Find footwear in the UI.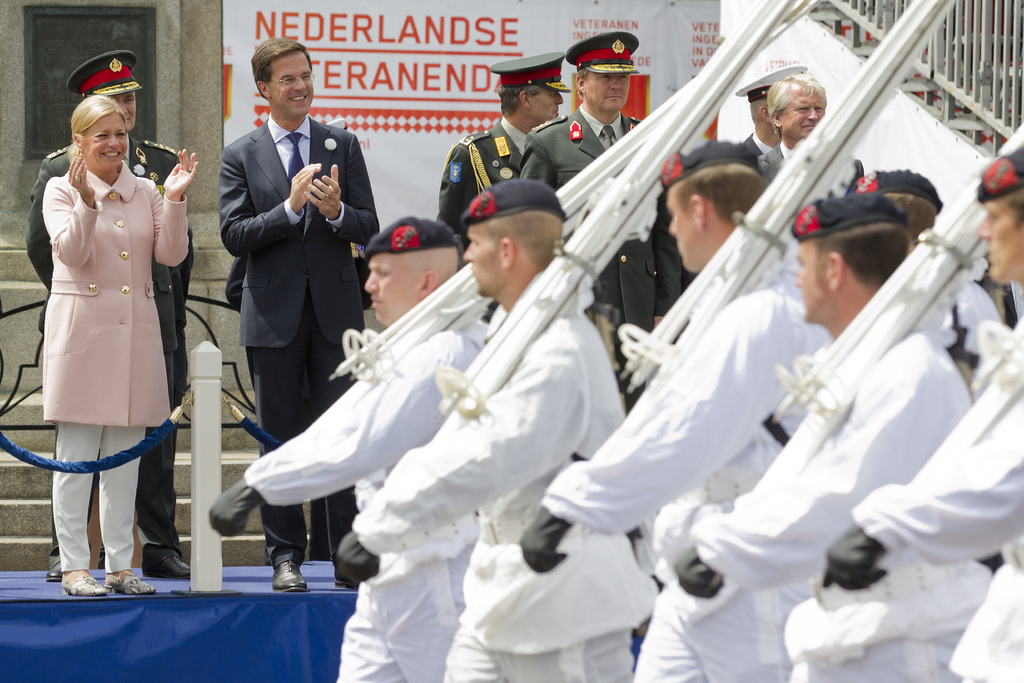
UI element at (left=60, top=573, right=115, bottom=597).
